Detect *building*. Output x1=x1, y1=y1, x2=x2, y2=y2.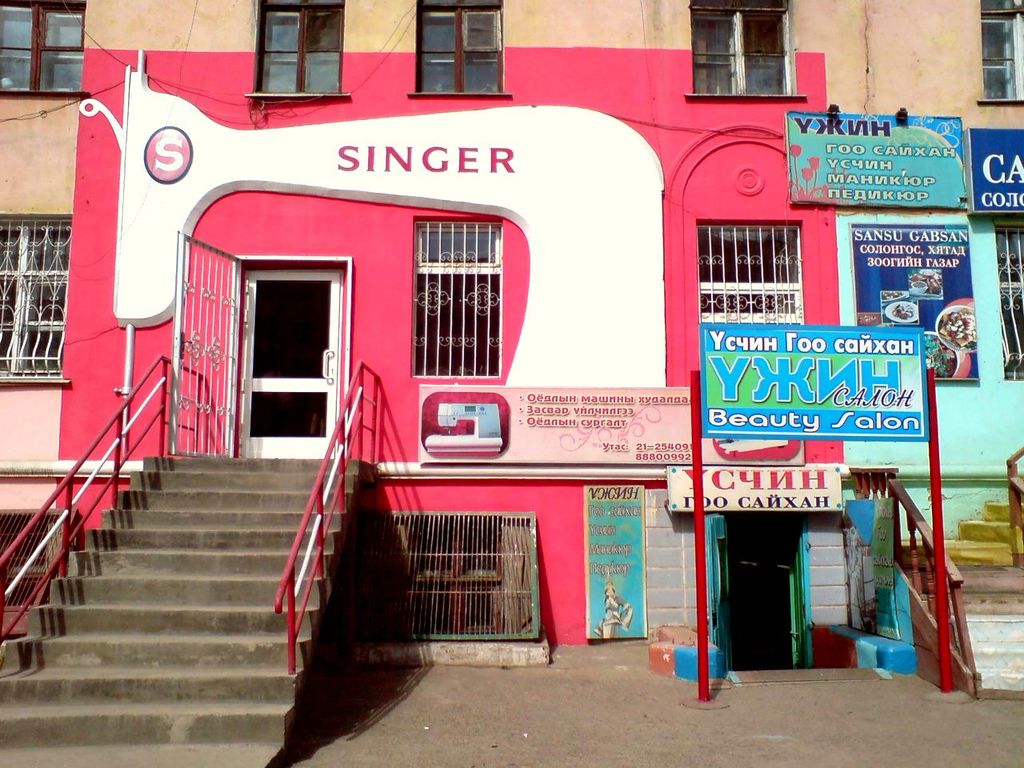
x1=0, y1=0, x2=1023, y2=767.
